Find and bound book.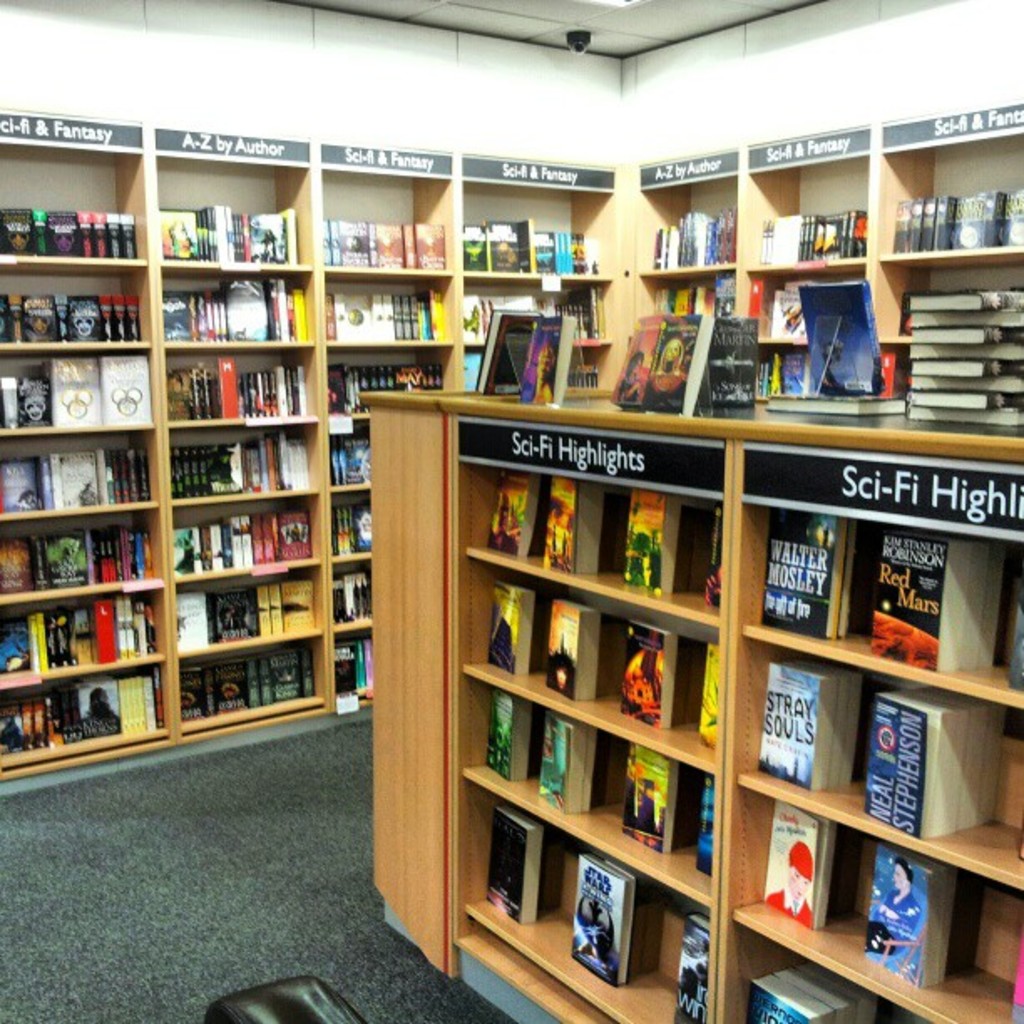
Bound: 750, 967, 878, 1022.
